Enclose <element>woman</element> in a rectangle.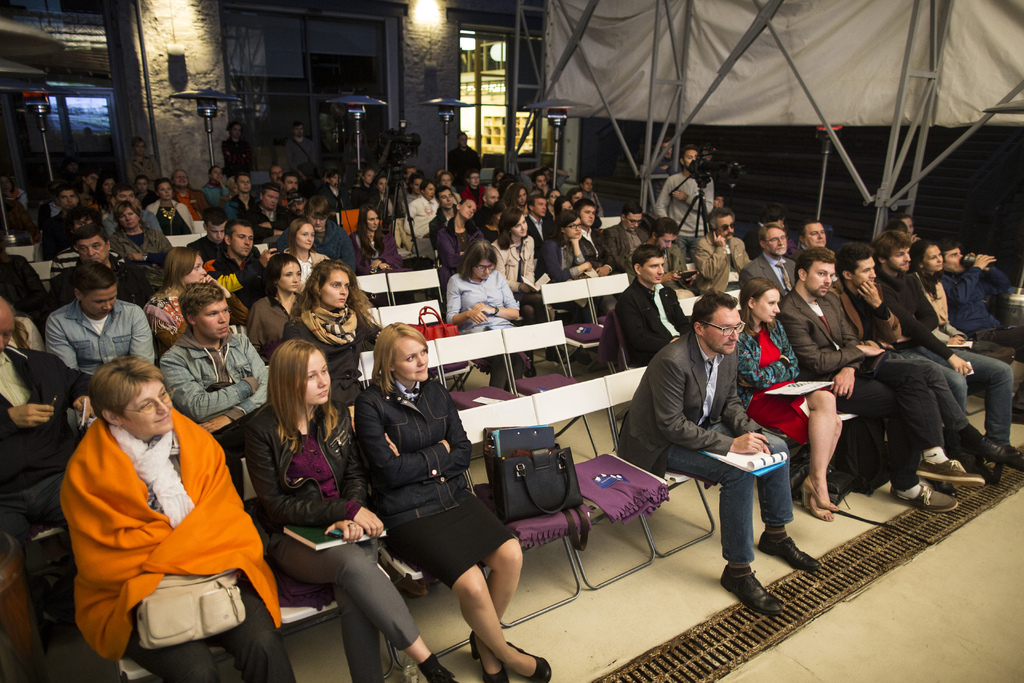
245:340:460:682.
